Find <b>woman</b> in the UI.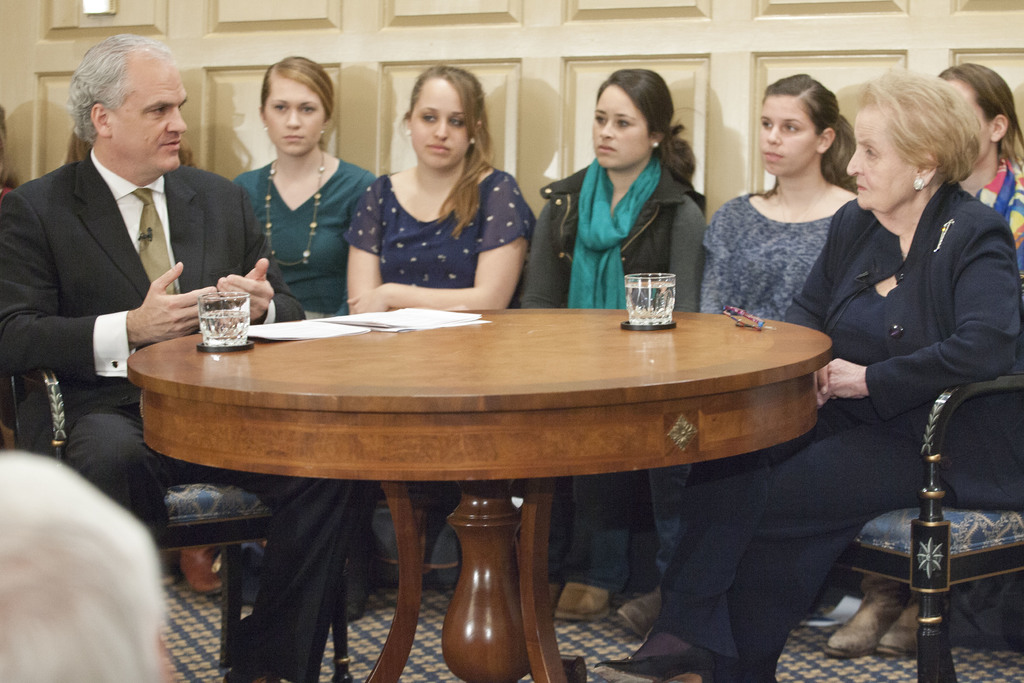
UI element at {"x1": 331, "y1": 78, "x2": 540, "y2": 313}.
